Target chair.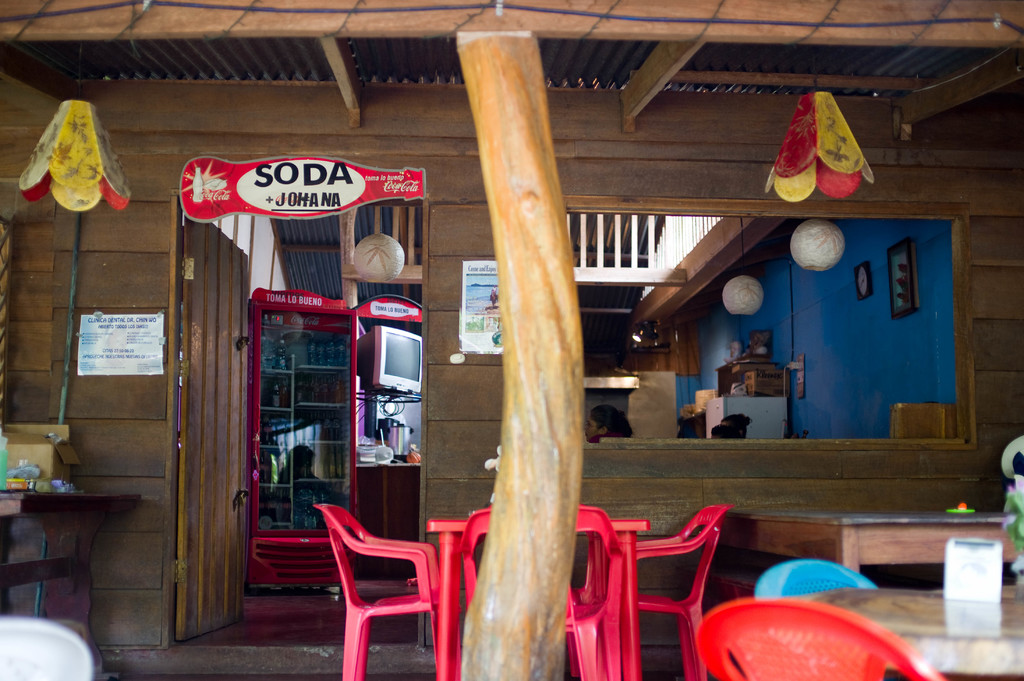
Target region: locate(311, 501, 459, 672).
